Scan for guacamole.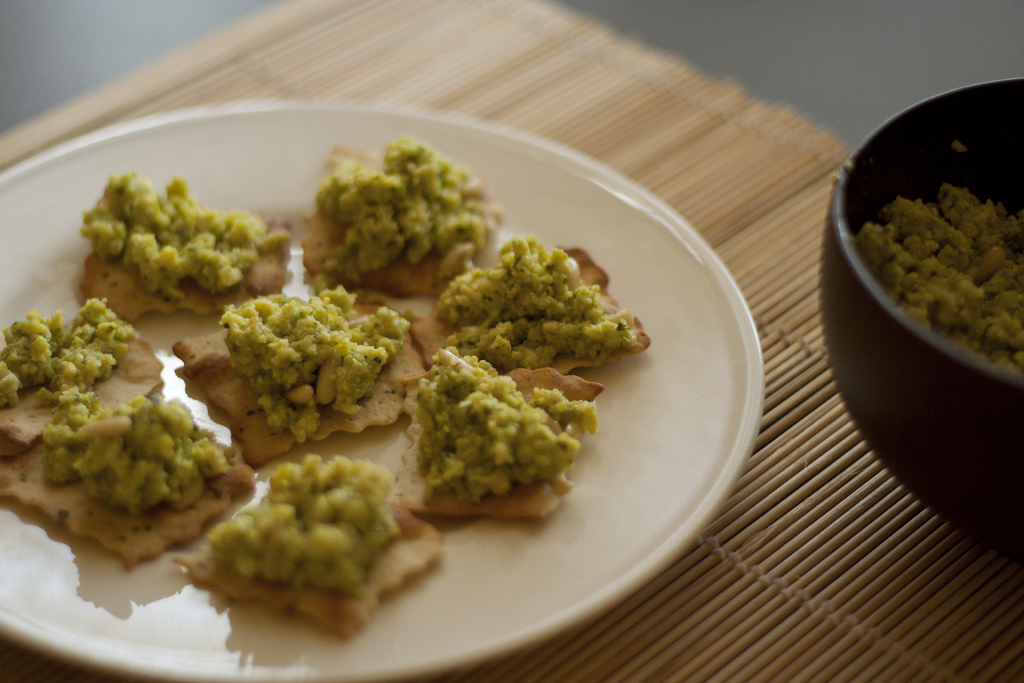
Scan result: [77,162,275,299].
